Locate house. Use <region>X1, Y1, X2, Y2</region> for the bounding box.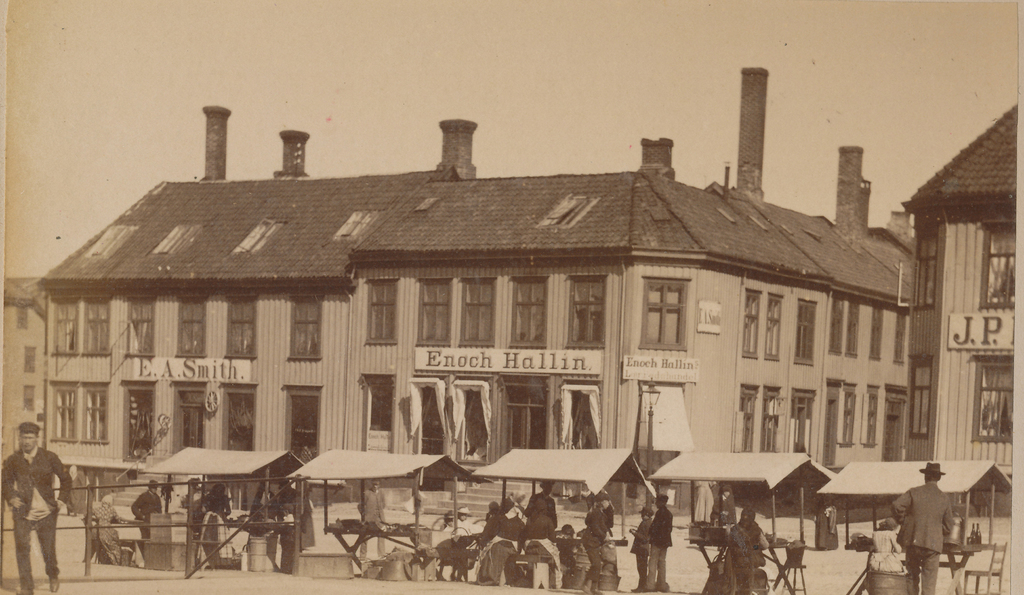
<region>0, 271, 53, 477</region>.
